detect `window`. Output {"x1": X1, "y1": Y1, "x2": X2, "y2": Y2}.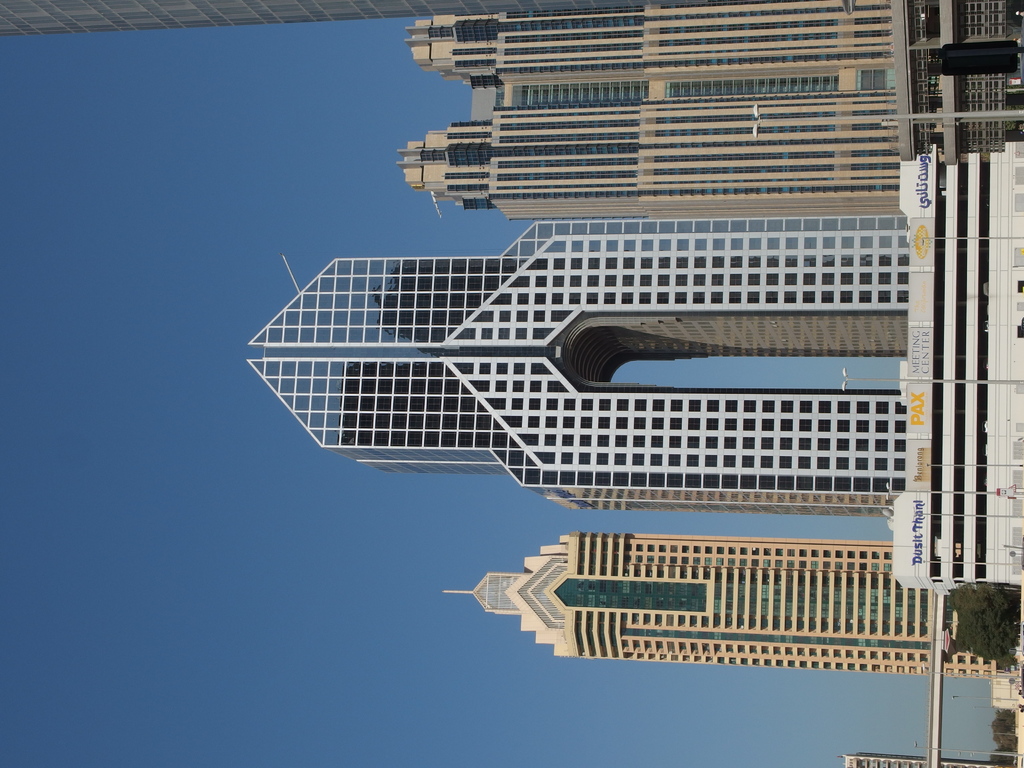
{"x1": 749, "y1": 238, "x2": 762, "y2": 250}.
